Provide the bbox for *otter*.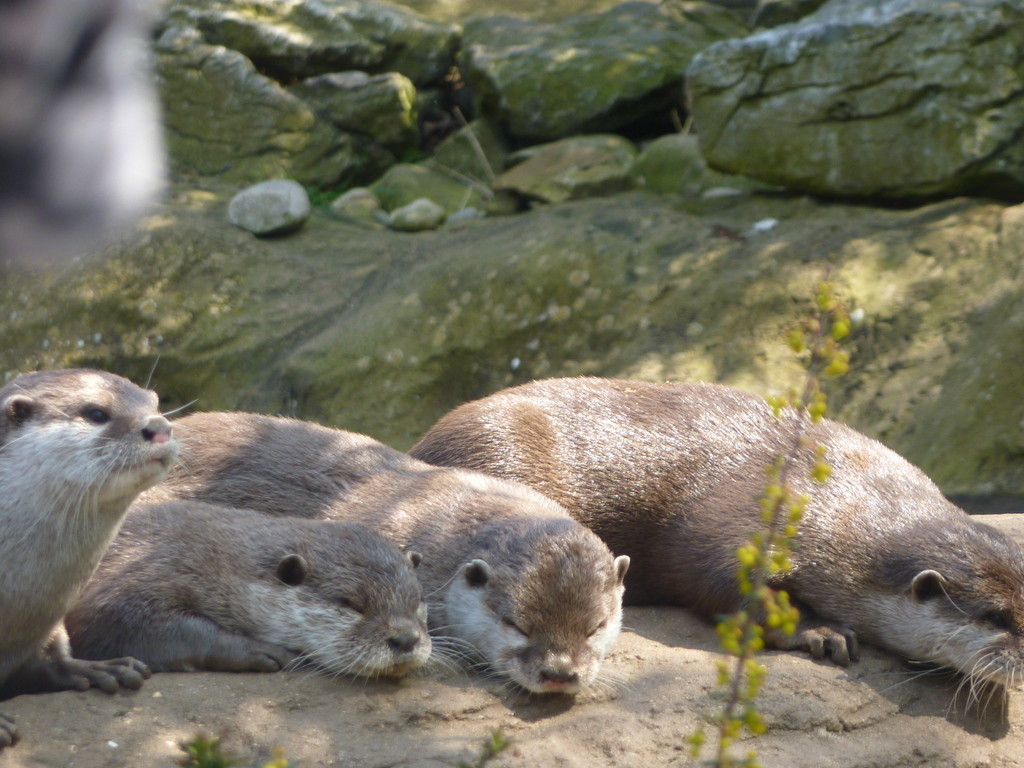
l=0, t=369, r=200, b=749.
